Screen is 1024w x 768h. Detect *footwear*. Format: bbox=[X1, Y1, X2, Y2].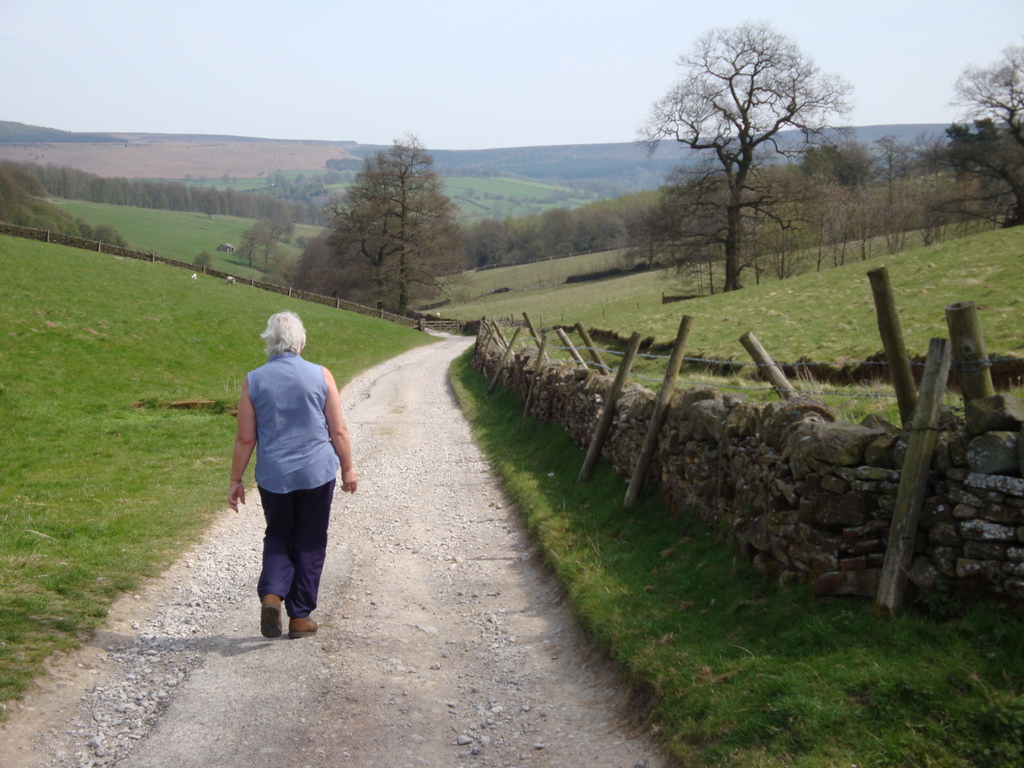
bbox=[238, 569, 308, 643].
